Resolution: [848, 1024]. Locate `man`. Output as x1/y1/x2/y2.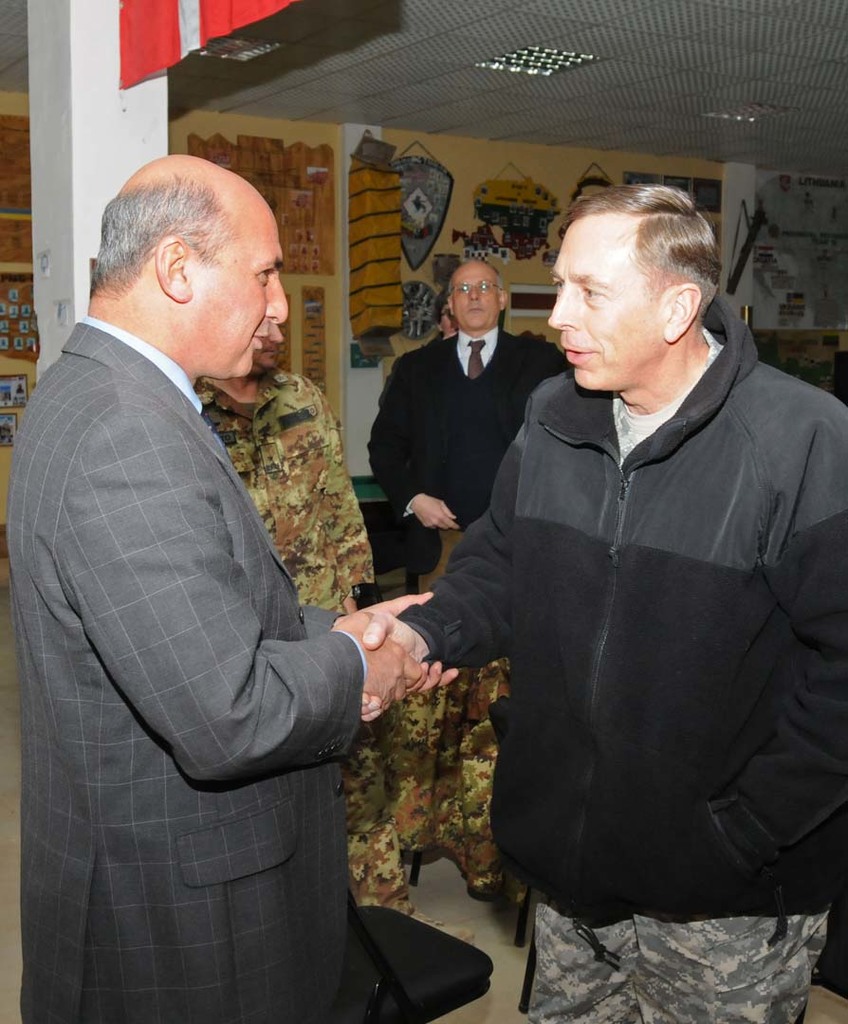
0/149/470/1023.
